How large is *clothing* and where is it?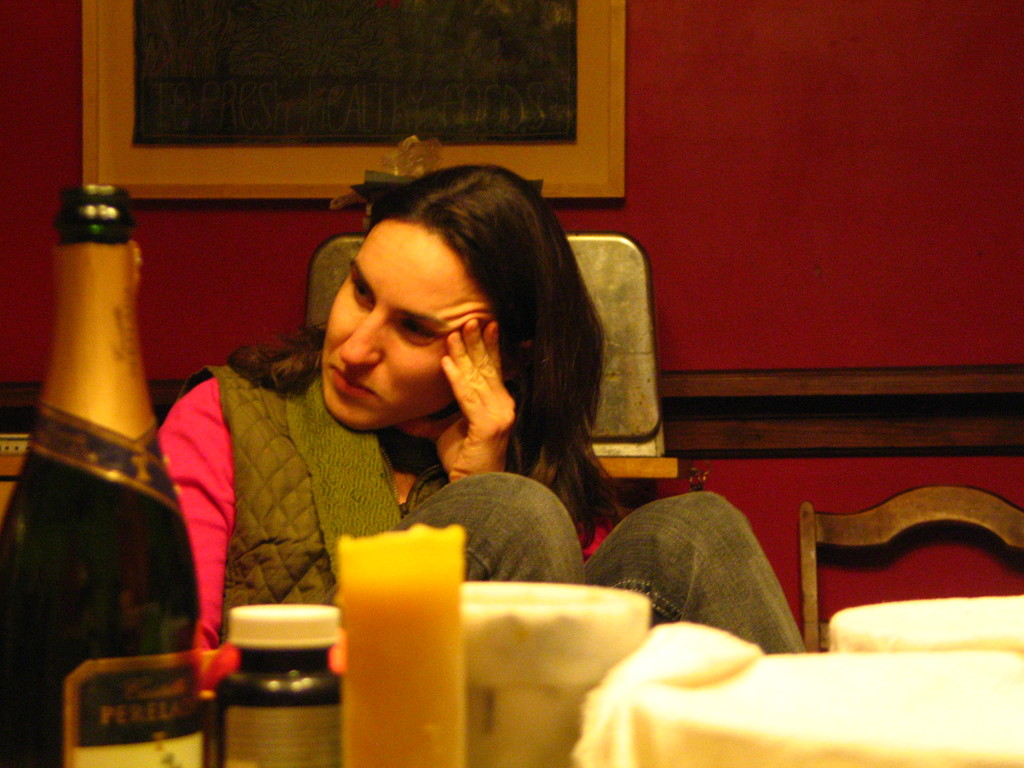
Bounding box: rect(164, 327, 654, 627).
